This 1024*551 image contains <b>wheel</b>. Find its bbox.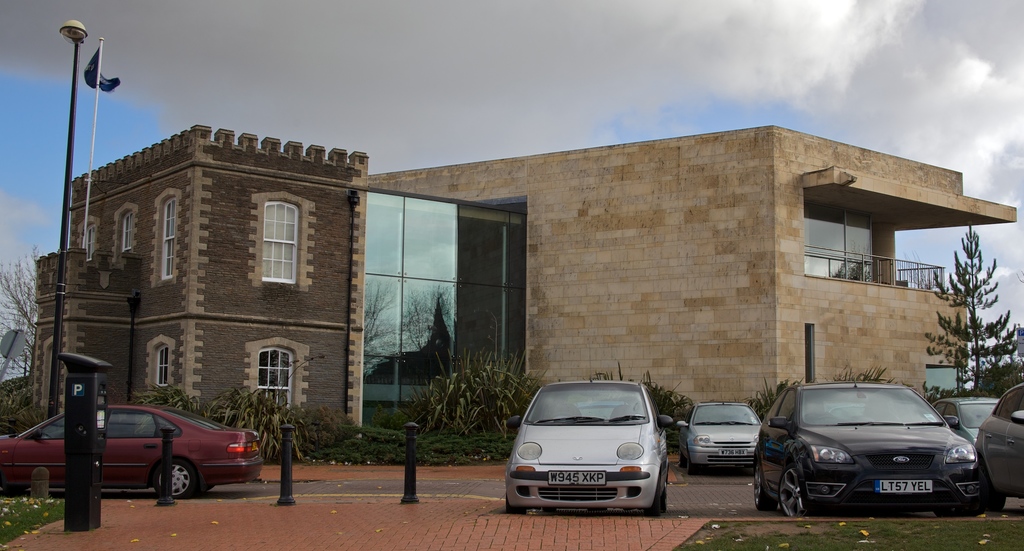
<region>986, 498, 1007, 509</region>.
